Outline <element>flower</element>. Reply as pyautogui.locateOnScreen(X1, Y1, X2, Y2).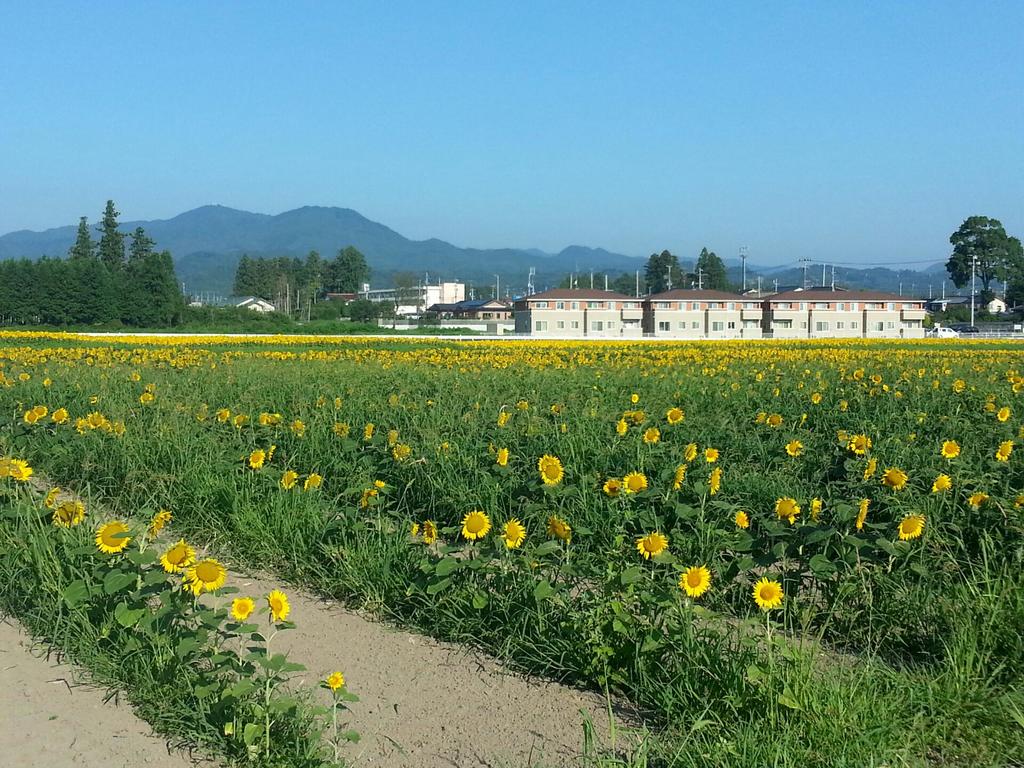
pyautogui.locateOnScreen(856, 496, 872, 532).
